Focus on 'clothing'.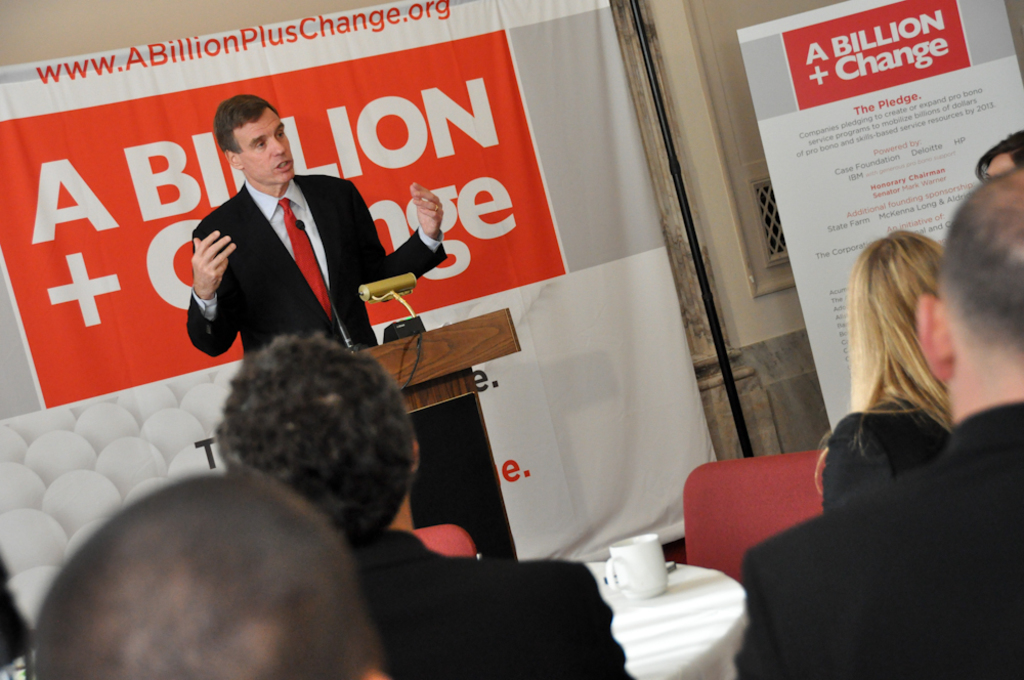
Focused at 187:175:446:357.
